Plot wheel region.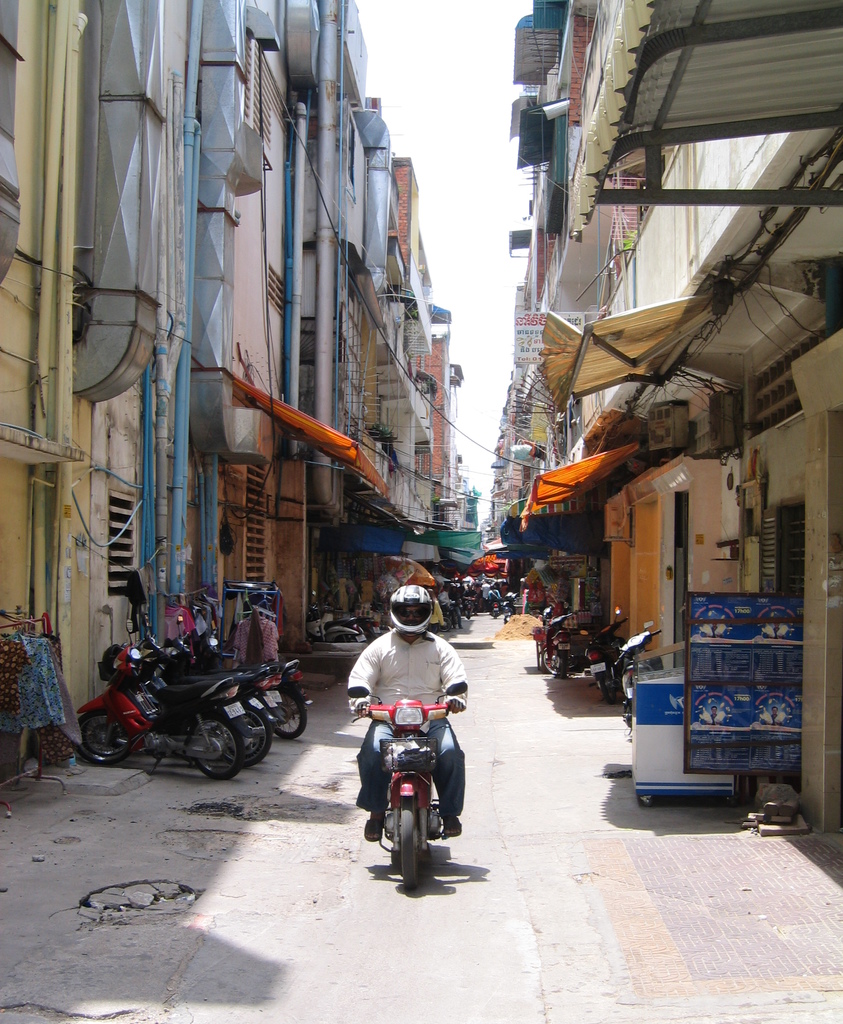
Plotted at <region>558, 651, 570, 675</region>.
